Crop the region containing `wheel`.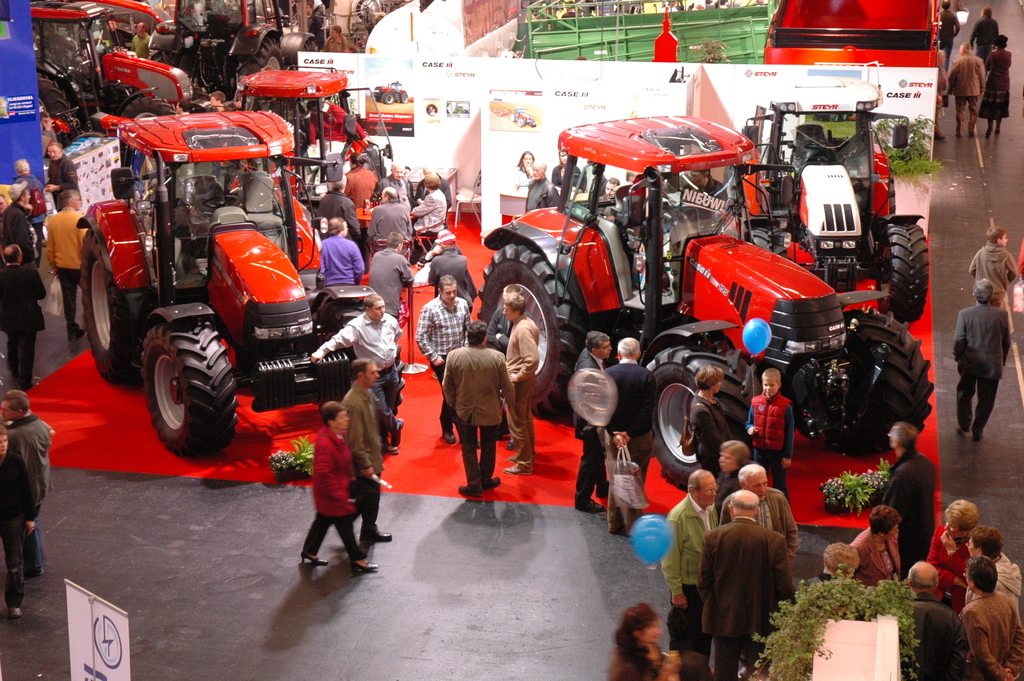
Crop region: x1=239 y1=37 x2=285 y2=111.
